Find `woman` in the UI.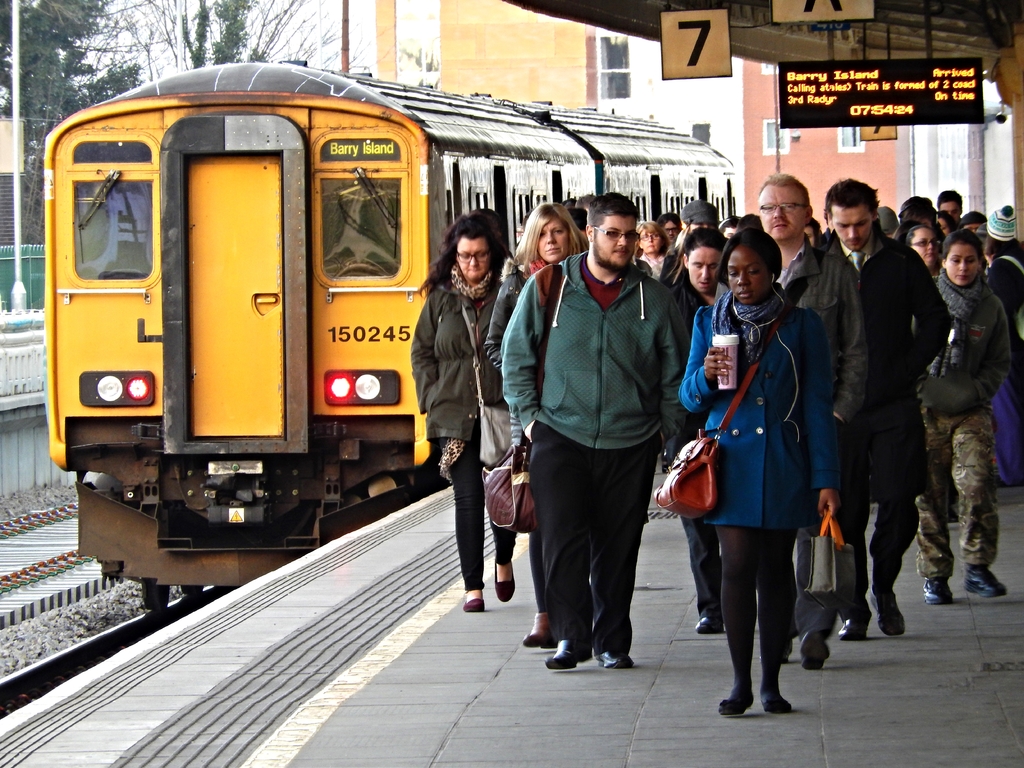
UI element at l=413, t=212, r=514, b=611.
